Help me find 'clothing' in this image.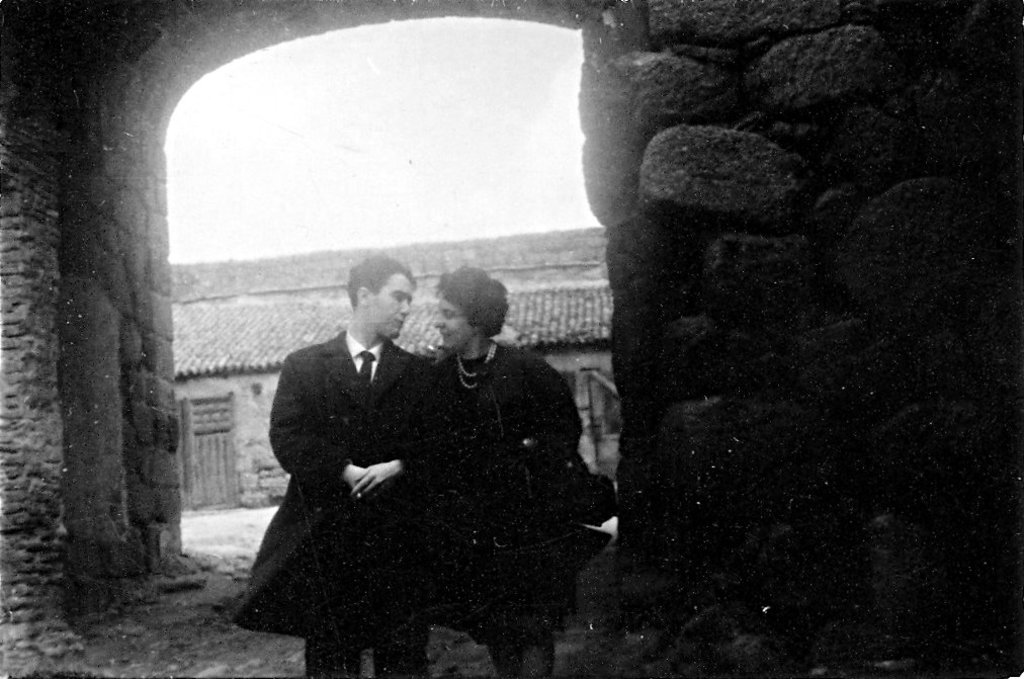
Found it: 223 315 441 678.
